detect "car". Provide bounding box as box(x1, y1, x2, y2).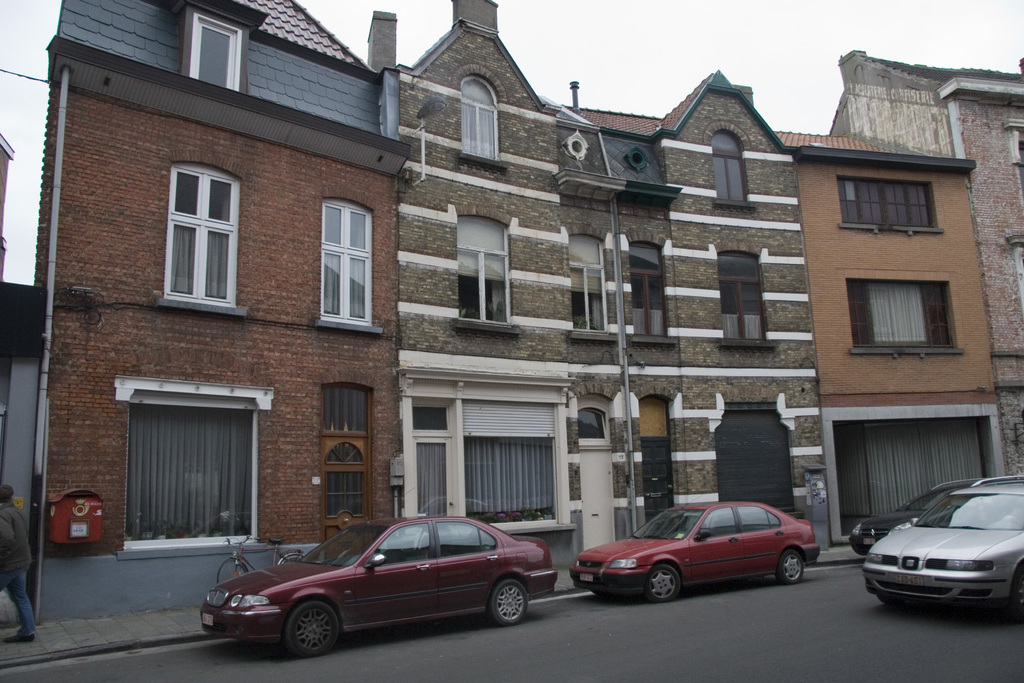
box(855, 472, 973, 557).
